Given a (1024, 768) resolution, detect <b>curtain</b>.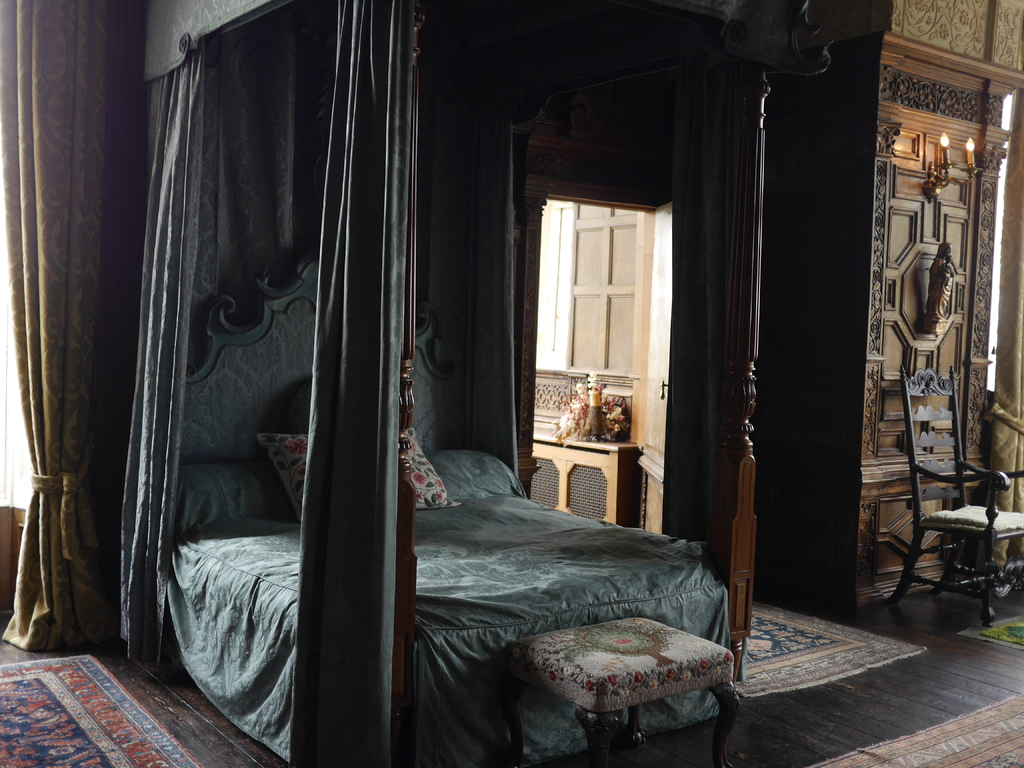
(0, 0, 108, 655).
